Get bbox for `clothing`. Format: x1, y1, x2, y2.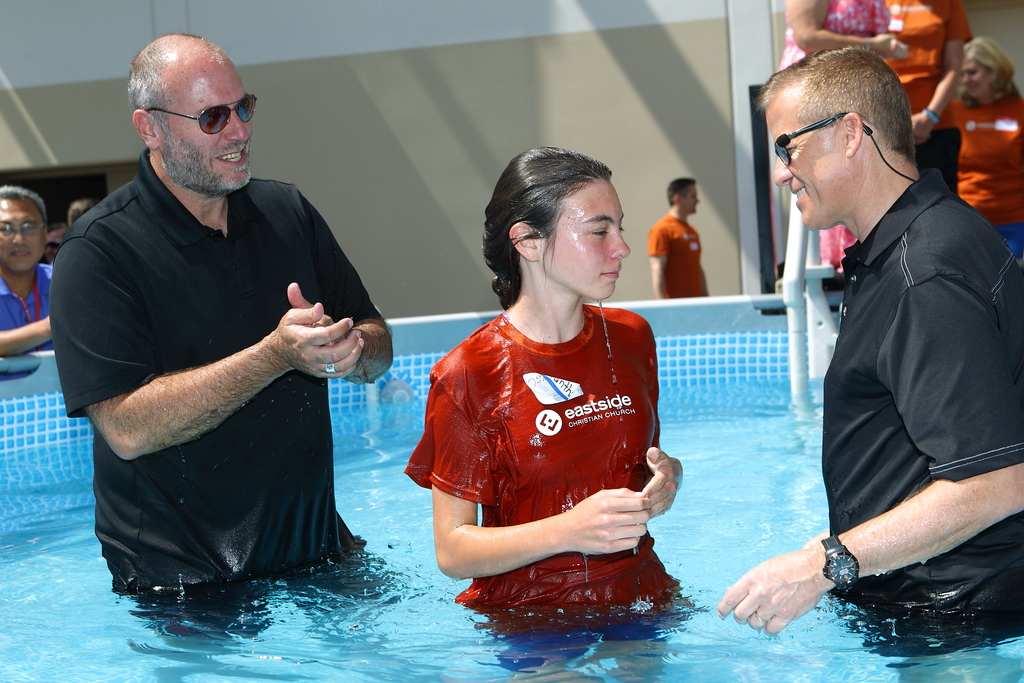
0, 263, 58, 341.
